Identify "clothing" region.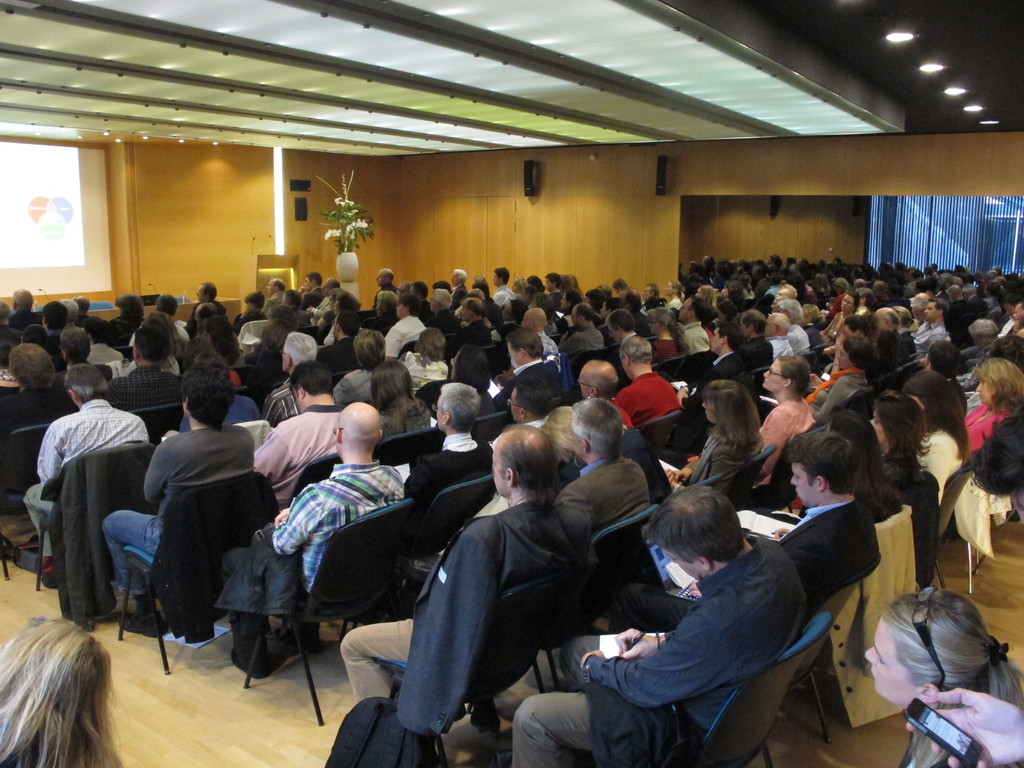
Region: l=787, t=326, r=812, b=349.
